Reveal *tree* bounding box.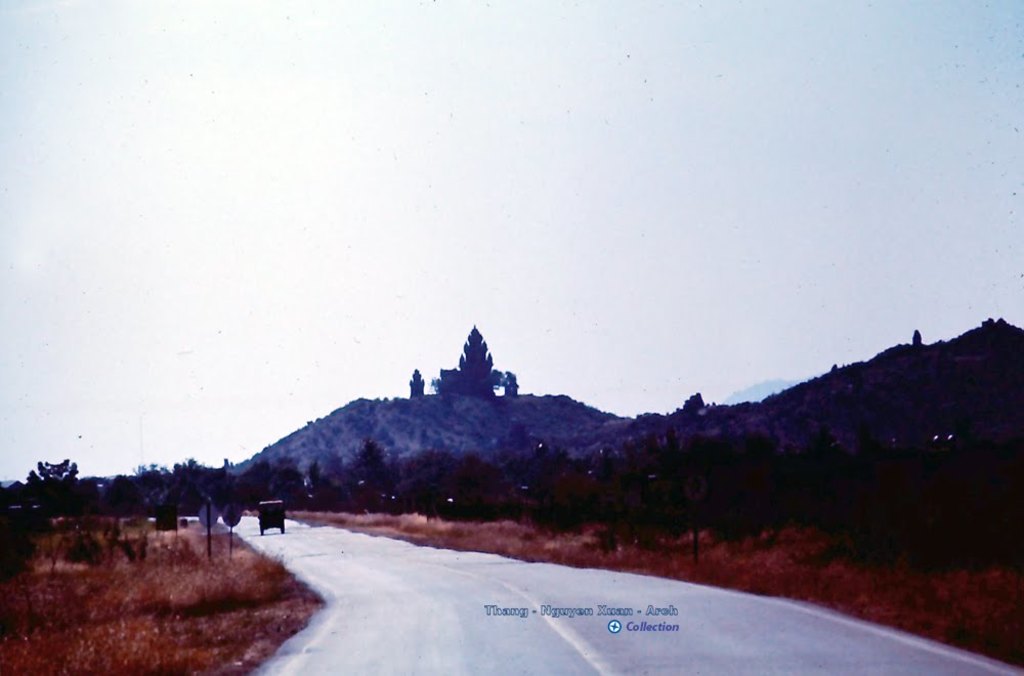
Revealed: bbox=(251, 463, 281, 511).
